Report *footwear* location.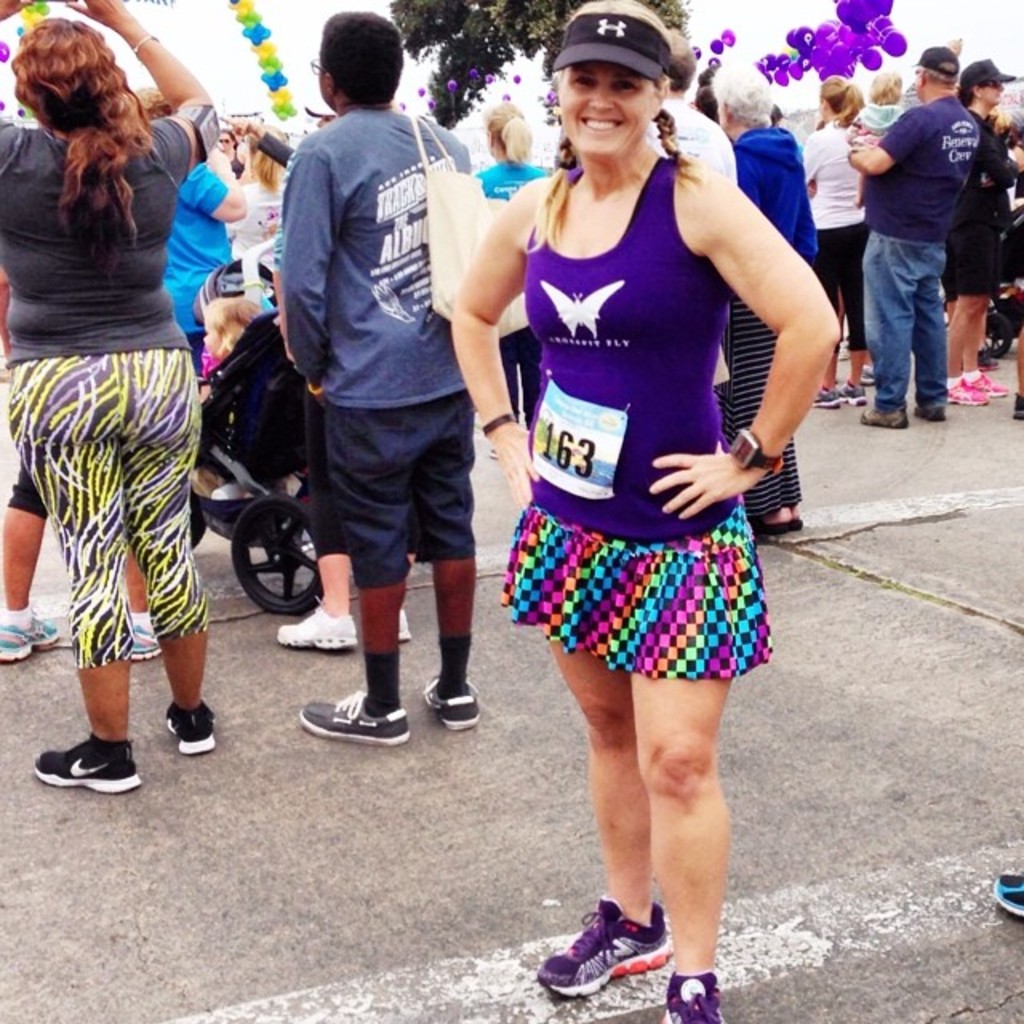
Report: bbox=(0, 611, 62, 667).
